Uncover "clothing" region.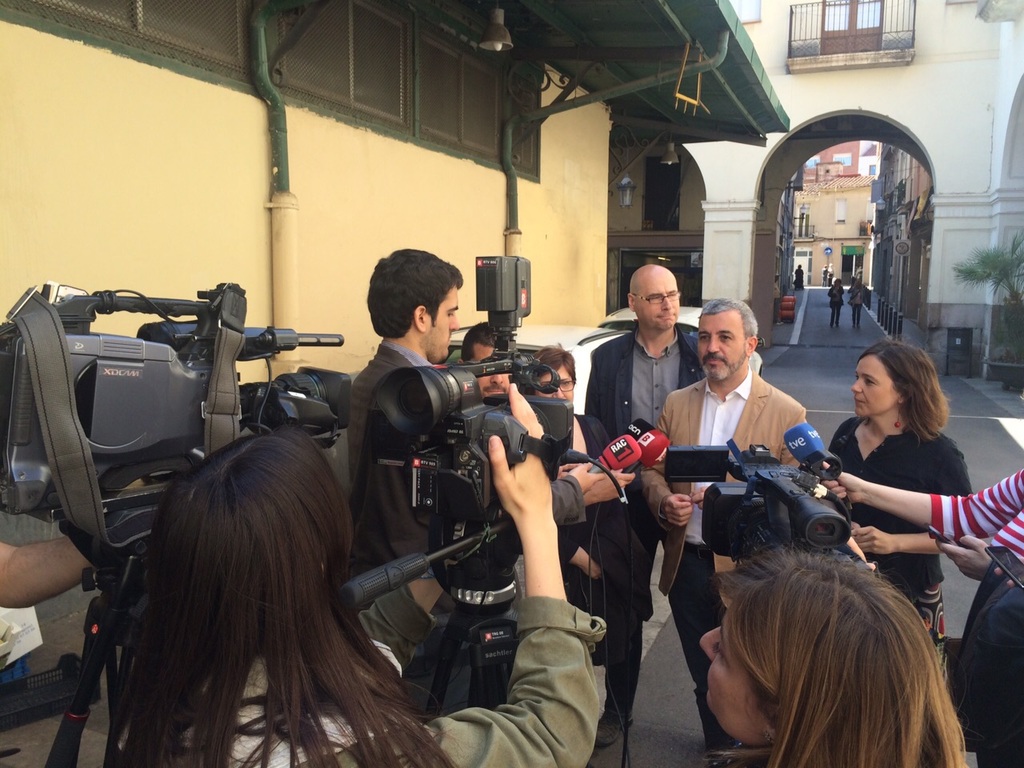
Uncovered: {"left": 926, "top": 466, "right": 1023, "bottom": 573}.
